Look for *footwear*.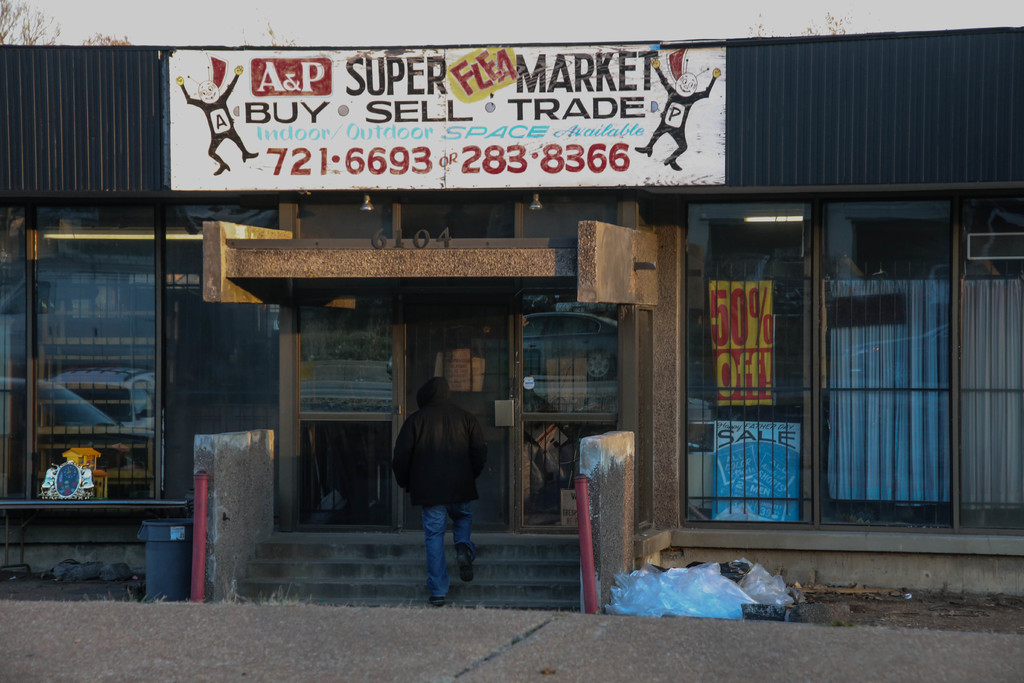
Found: 456/547/474/582.
